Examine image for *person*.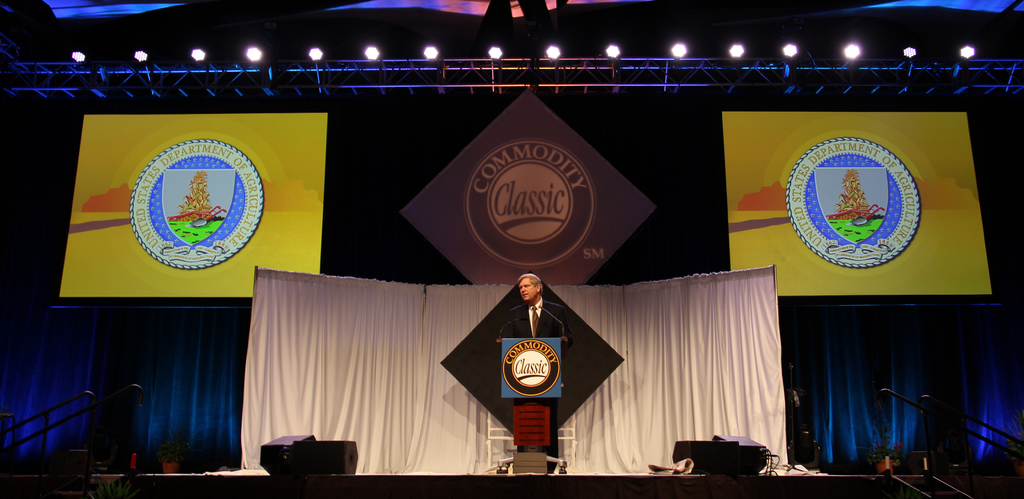
Examination result: [495, 271, 568, 470].
